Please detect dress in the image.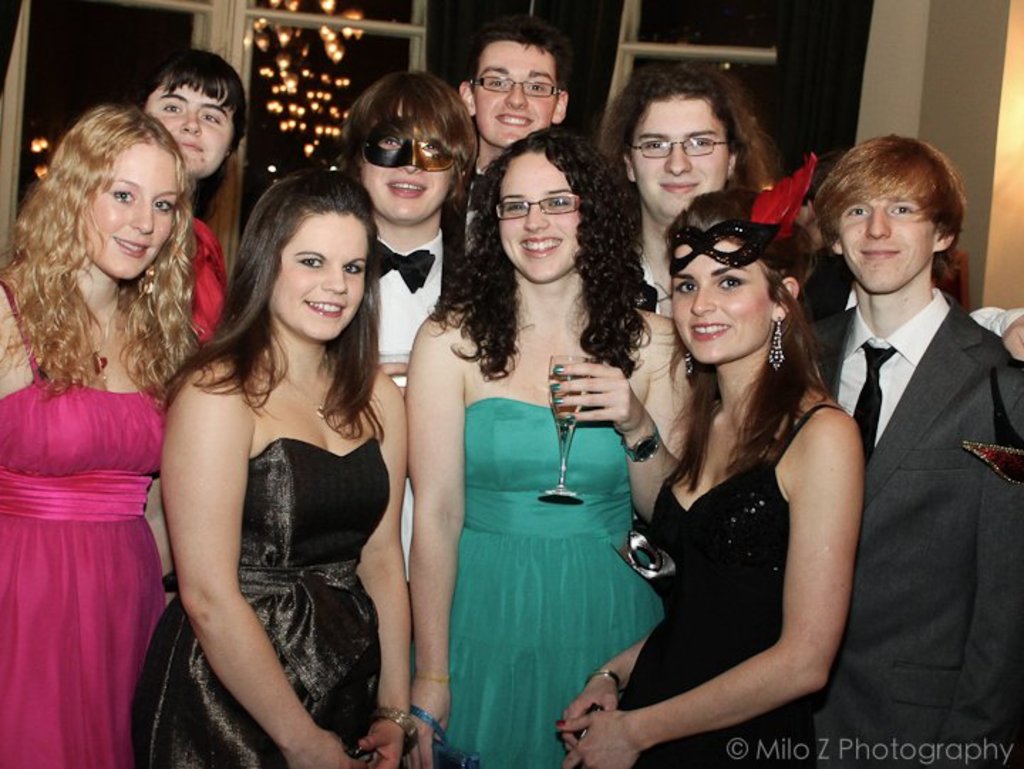
x1=614, y1=404, x2=845, y2=768.
